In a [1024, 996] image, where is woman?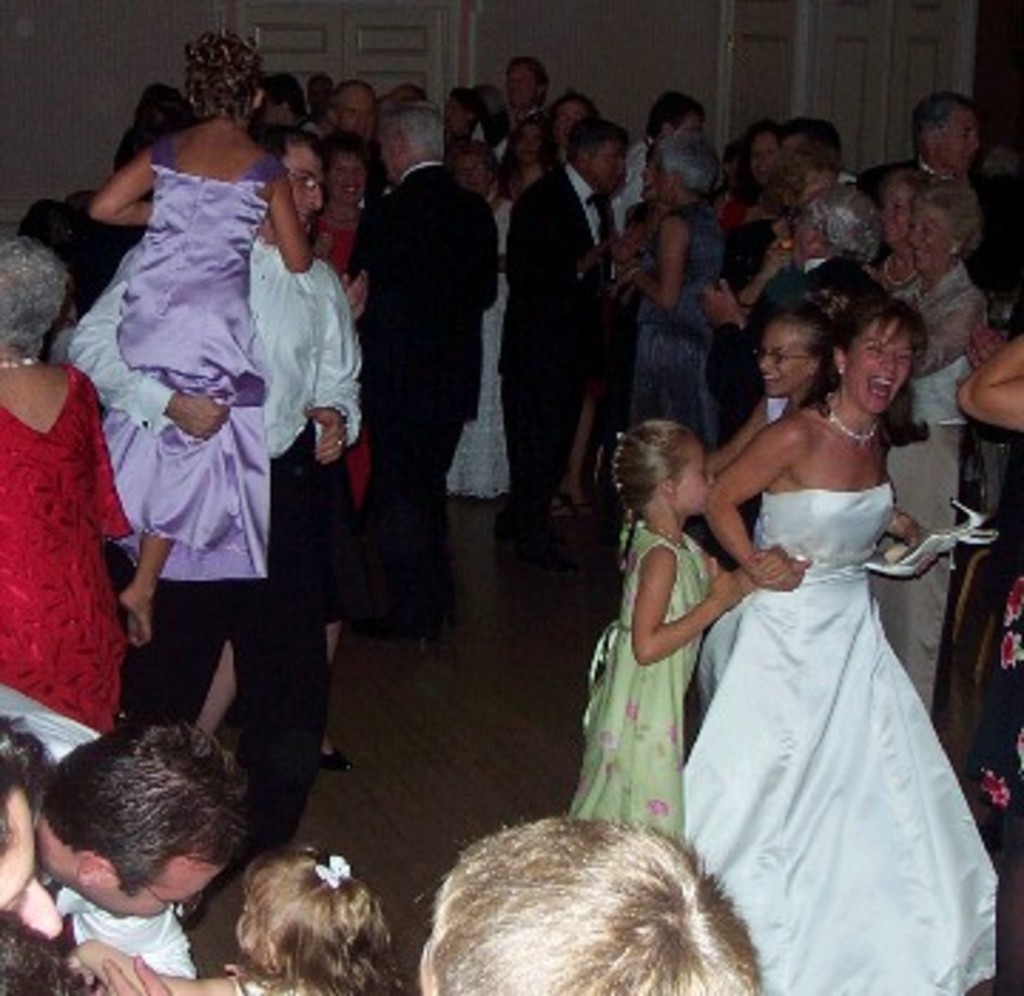
(left=495, top=114, right=555, bottom=199).
